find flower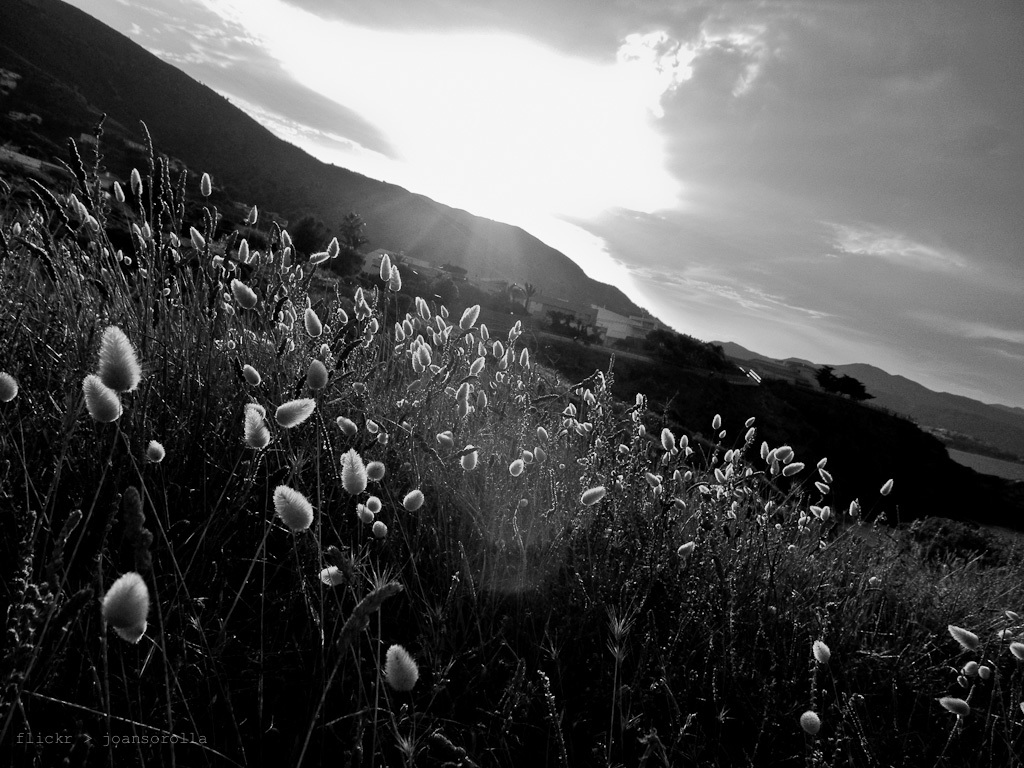
box(378, 253, 390, 281)
